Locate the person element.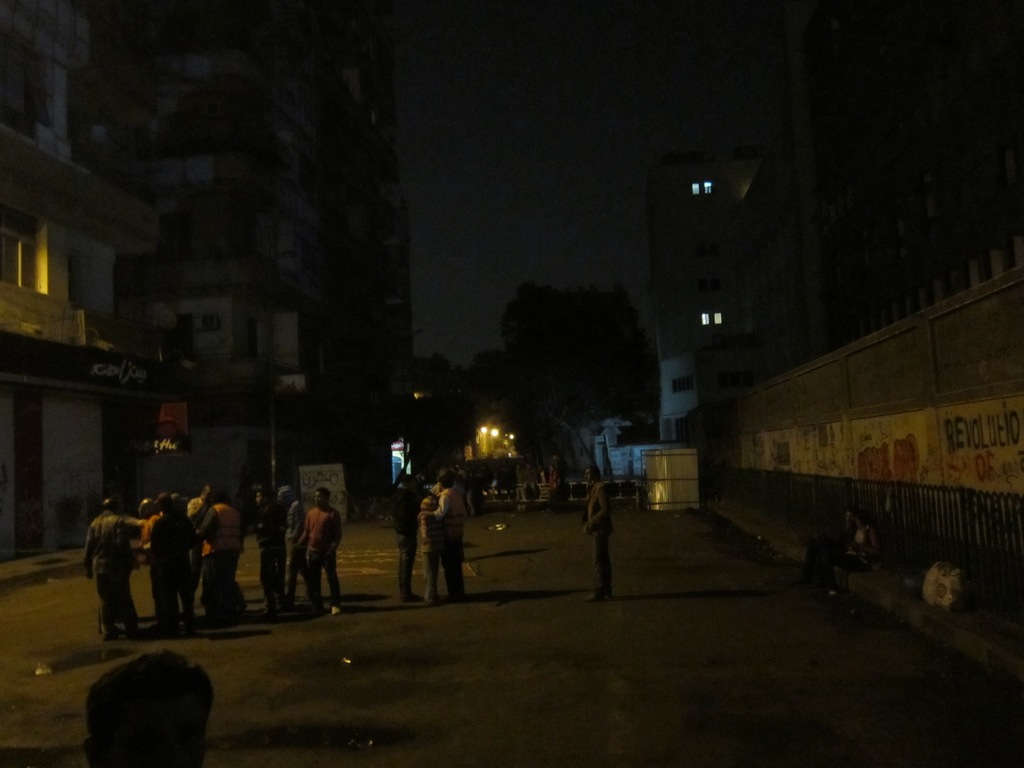
Element bbox: 287, 487, 345, 616.
